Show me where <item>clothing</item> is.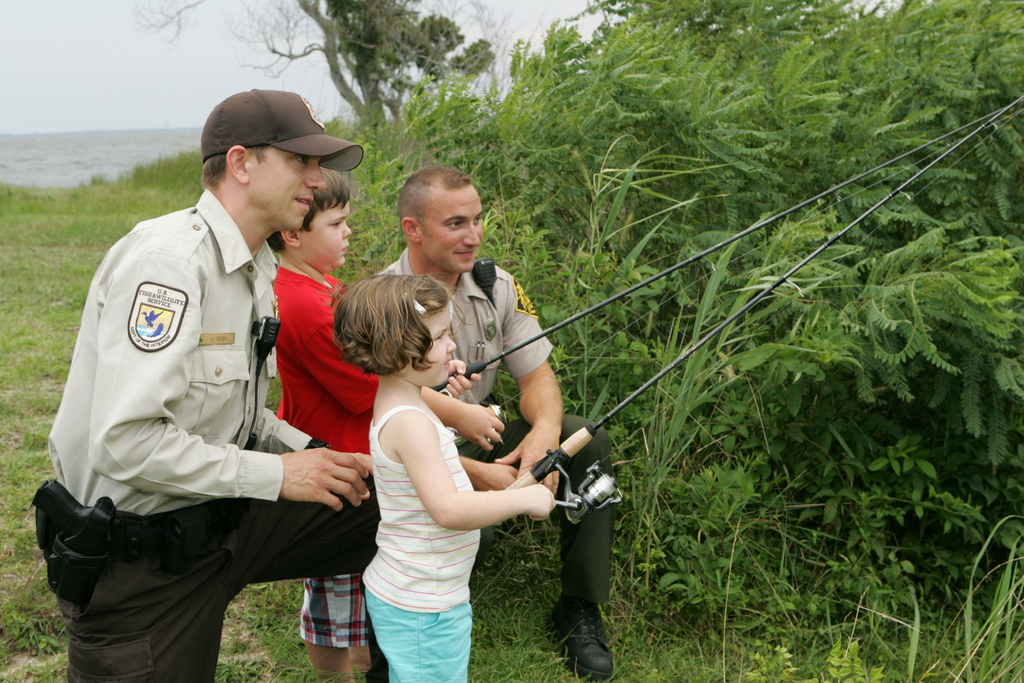
<item>clothing</item> is at (367, 395, 473, 682).
